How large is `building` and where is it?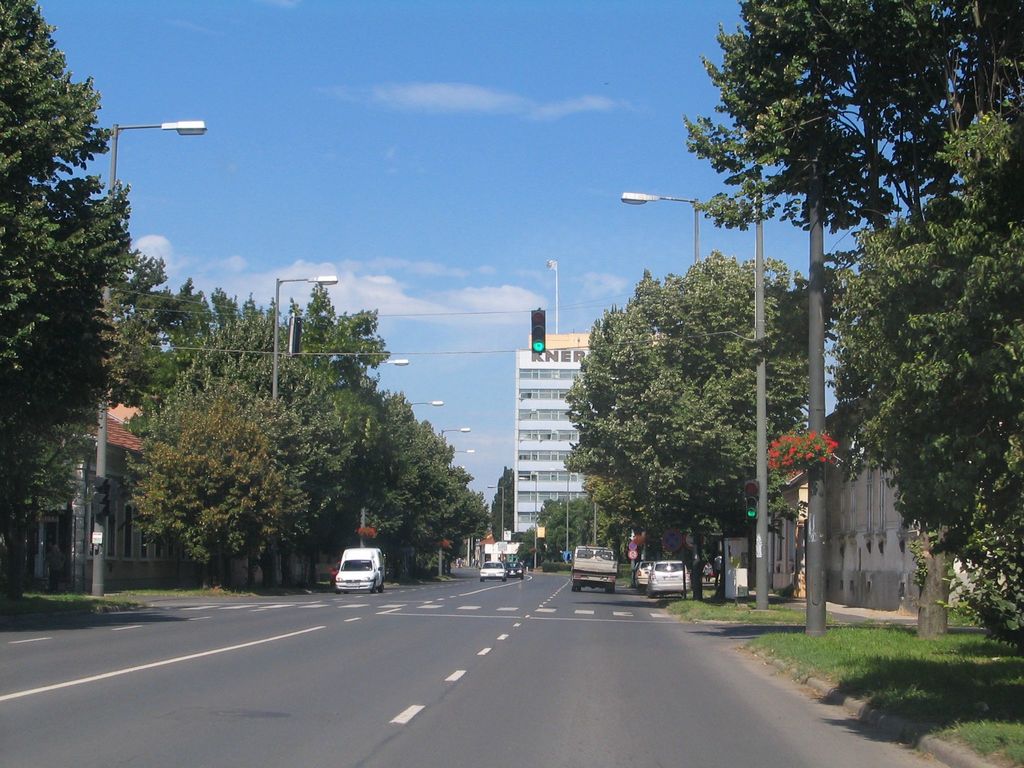
Bounding box: locate(42, 378, 181, 591).
